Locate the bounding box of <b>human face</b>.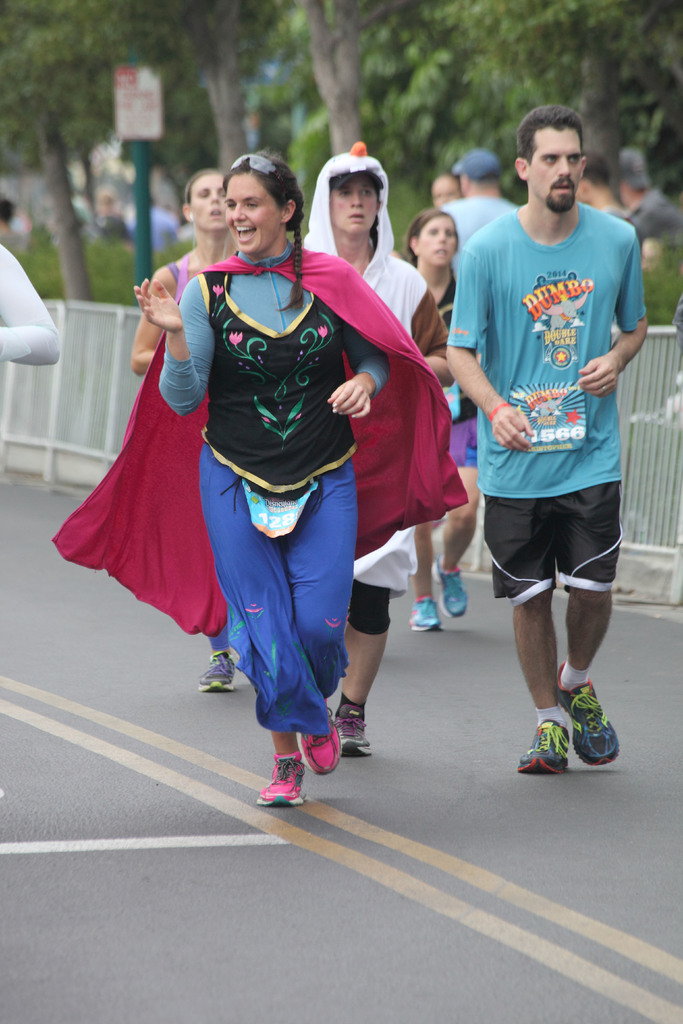
Bounding box: crop(421, 219, 458, 264).
